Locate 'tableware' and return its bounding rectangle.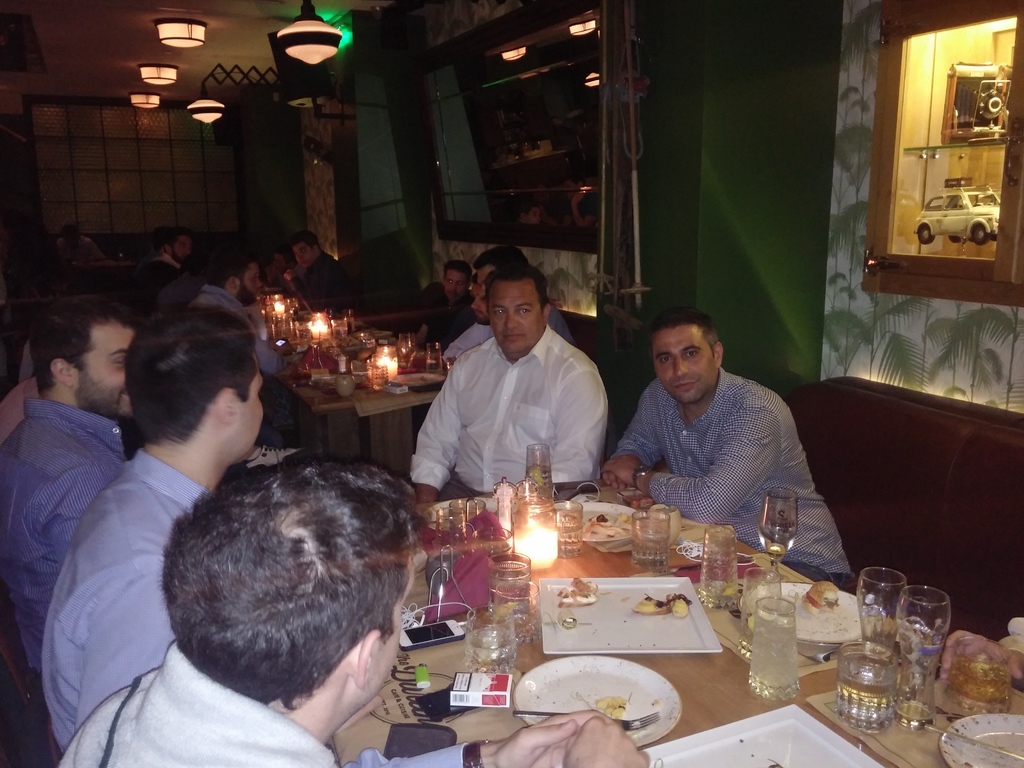
{"left": 745, "top": 600, "right": 802, "bottom": 699}.
